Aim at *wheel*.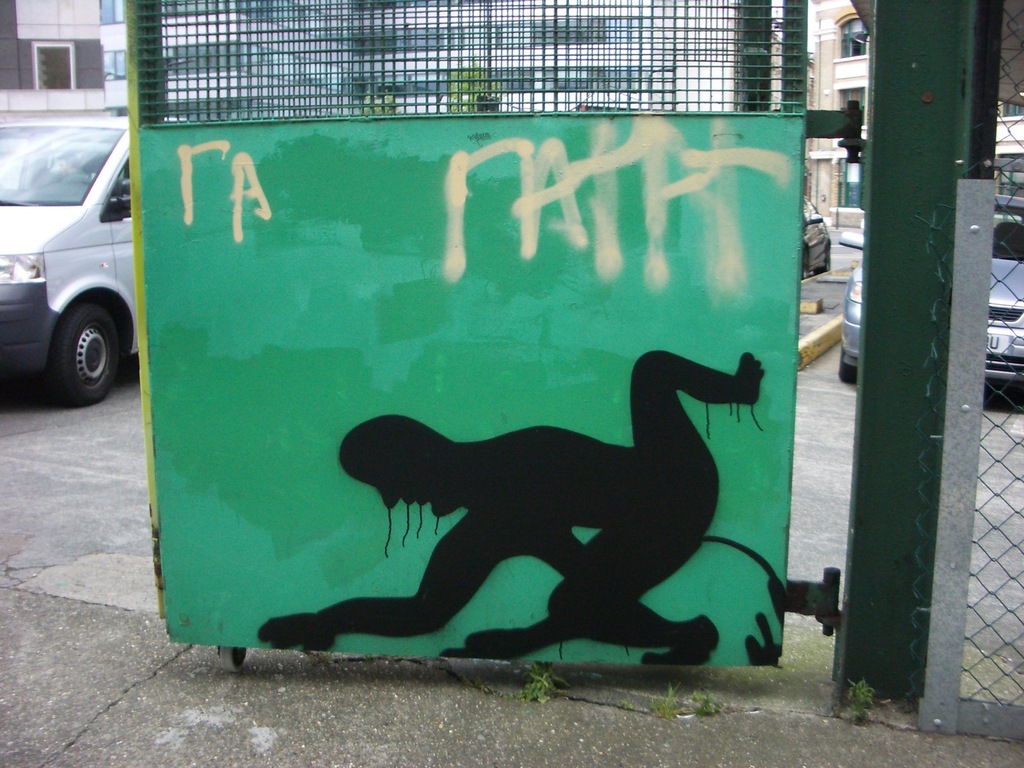
Aimed at 60,175,95,183.
